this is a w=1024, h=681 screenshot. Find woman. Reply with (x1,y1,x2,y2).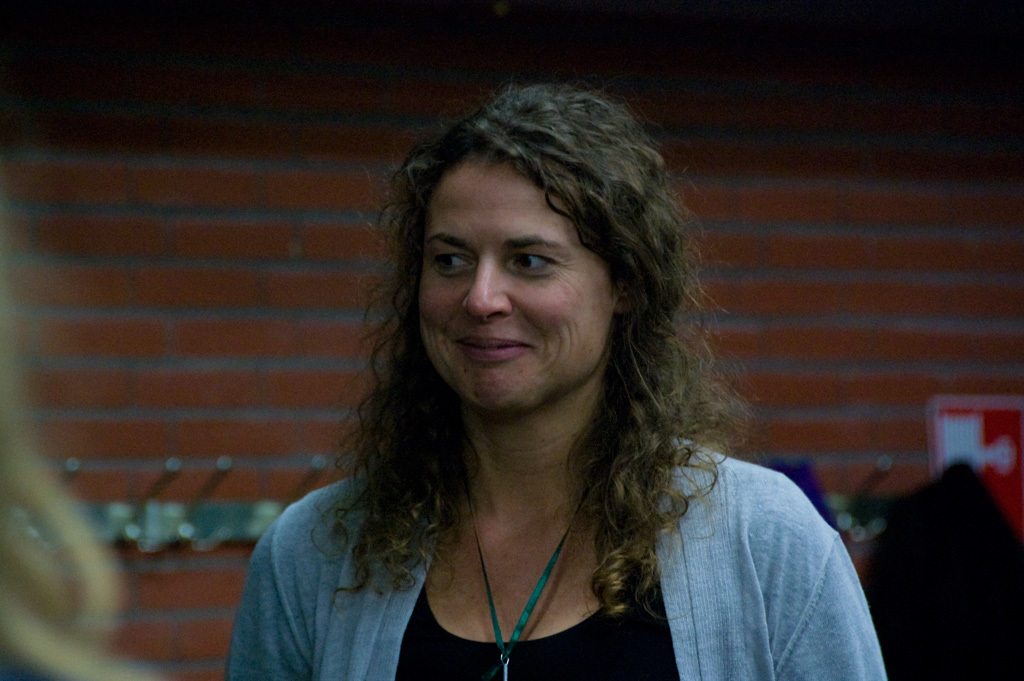
(212,87,864,671).
